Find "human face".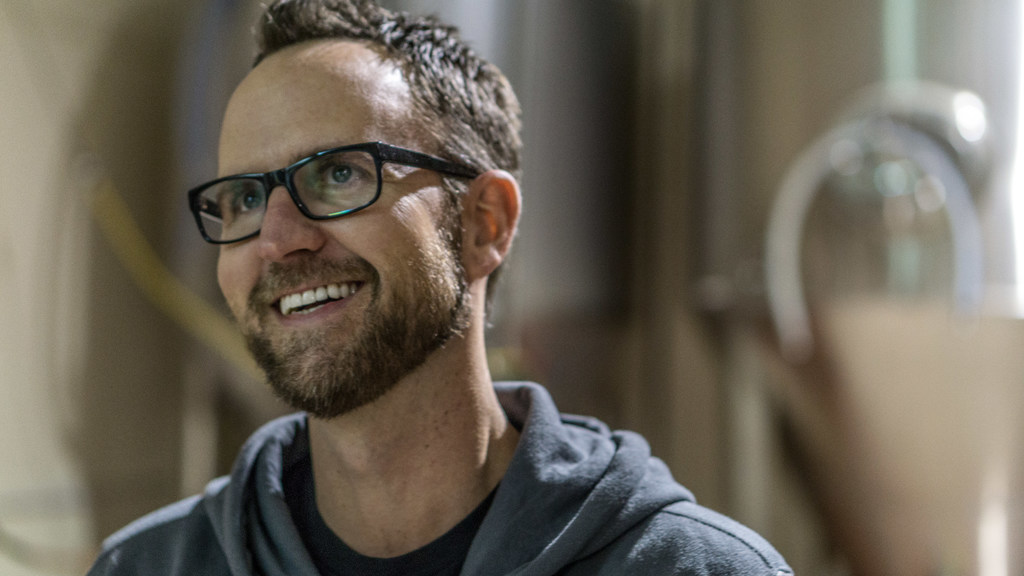
pyautogui.locateOnScreen(216, 56, 473, 419).
